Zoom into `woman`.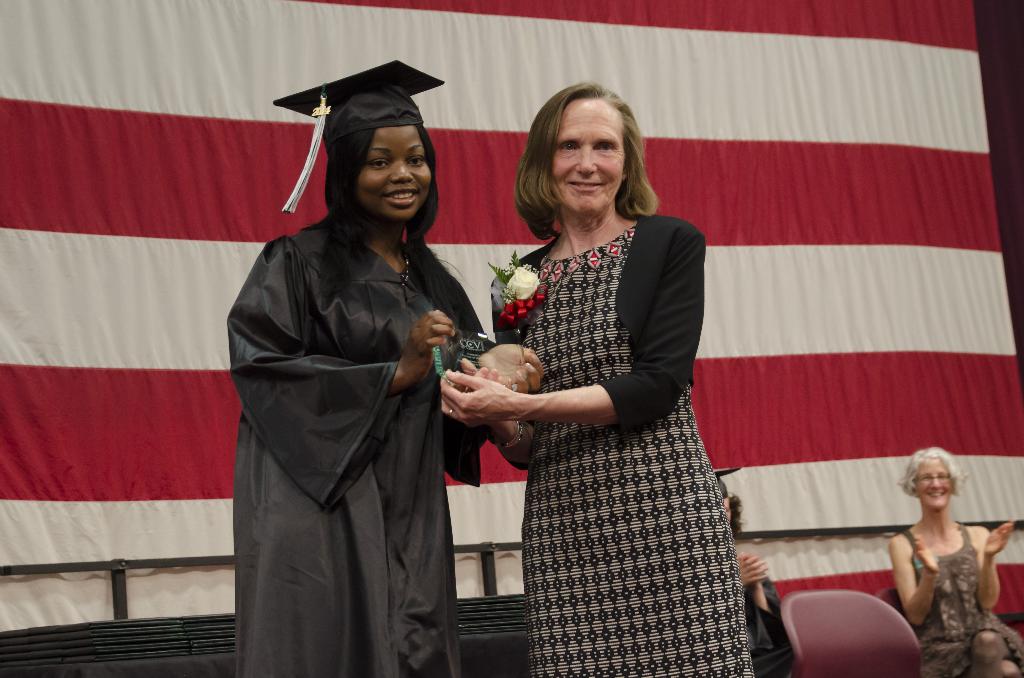
Zoom target: 223:61:542:677.
